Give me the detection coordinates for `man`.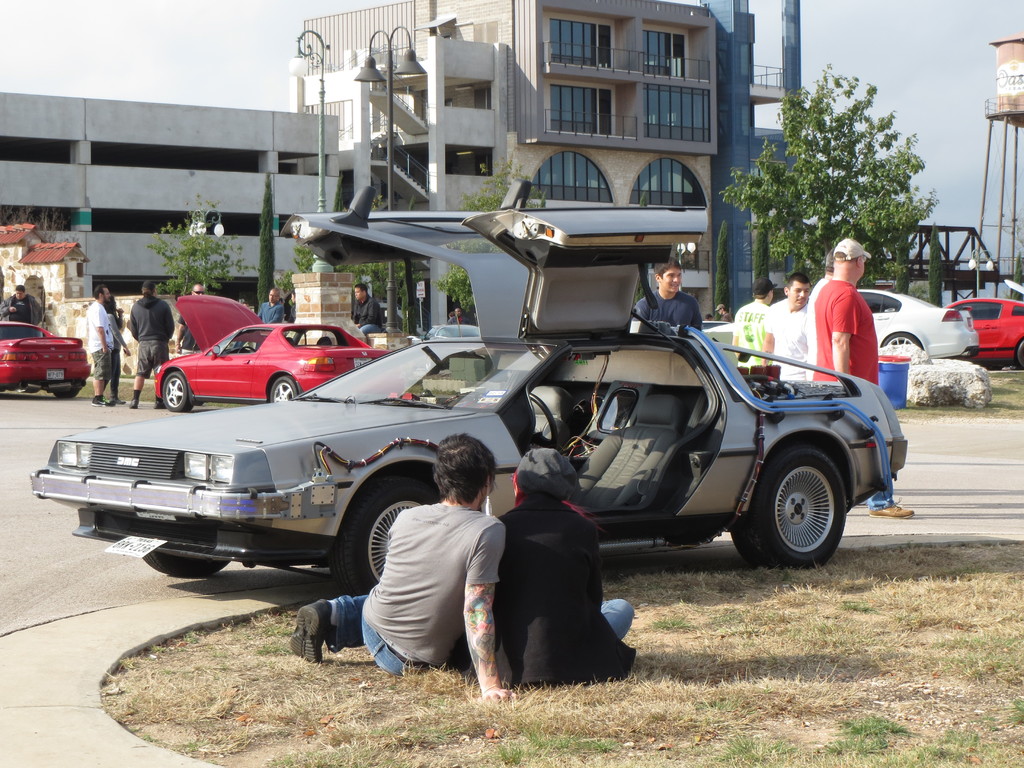
box=[124, 279, 188, 401].
